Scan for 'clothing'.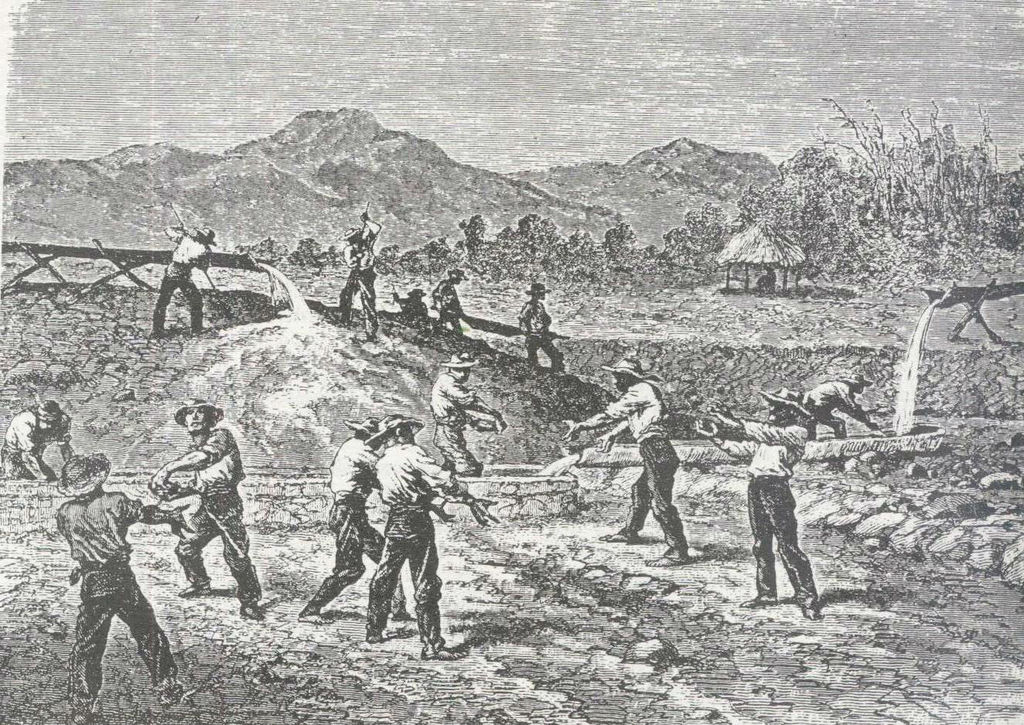
Scan result: box(1, 417, 66, 470).
